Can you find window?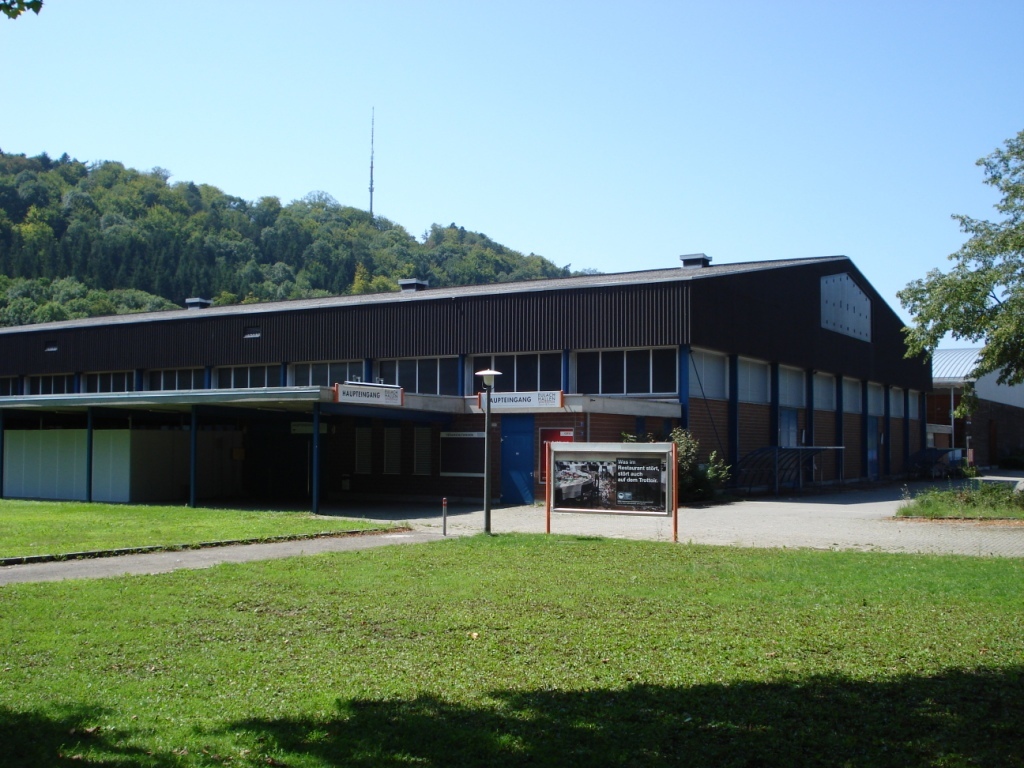
Yes, bounding box: [893,385,907,421].
